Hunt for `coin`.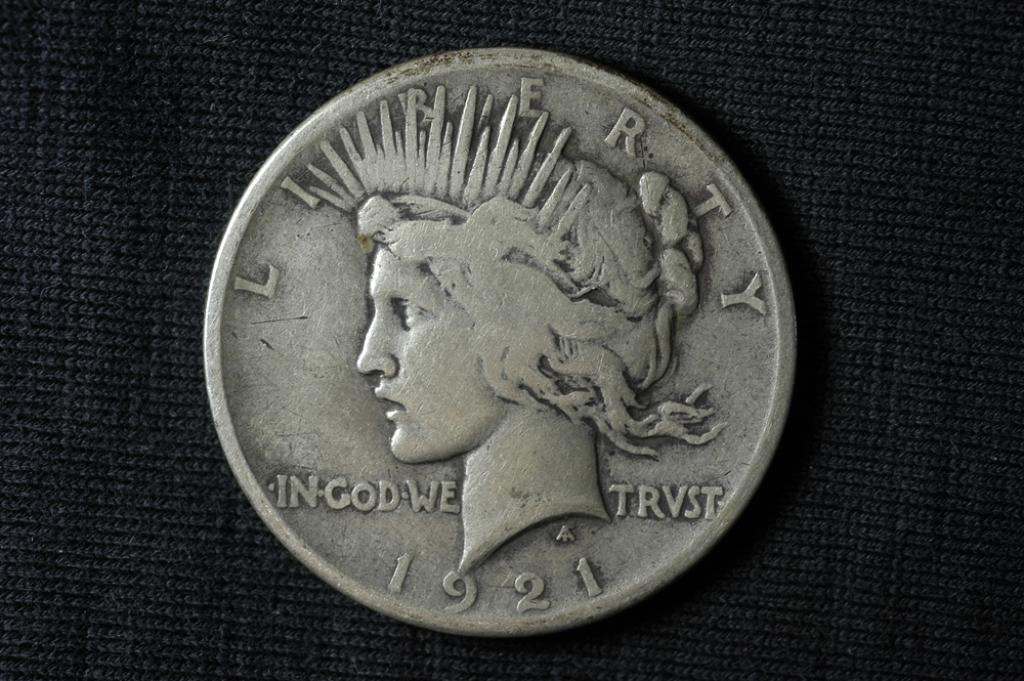
Hunted down at bbox=[196, 44, 798, 641].
